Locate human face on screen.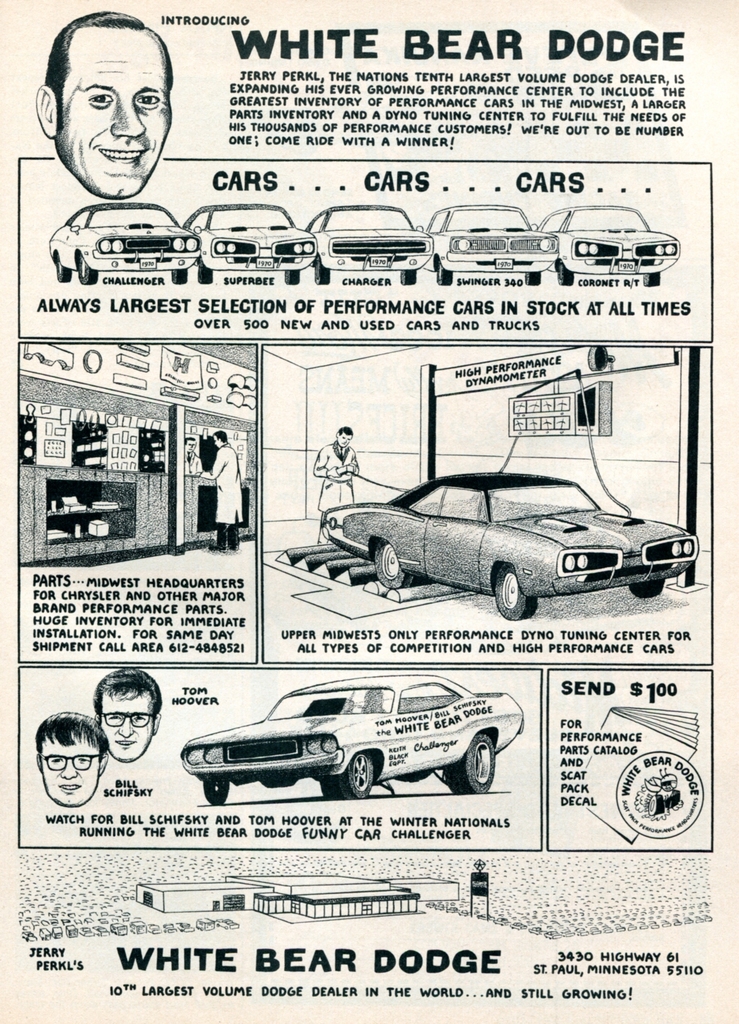
On screen at locate(55, 26, 170, 199).
